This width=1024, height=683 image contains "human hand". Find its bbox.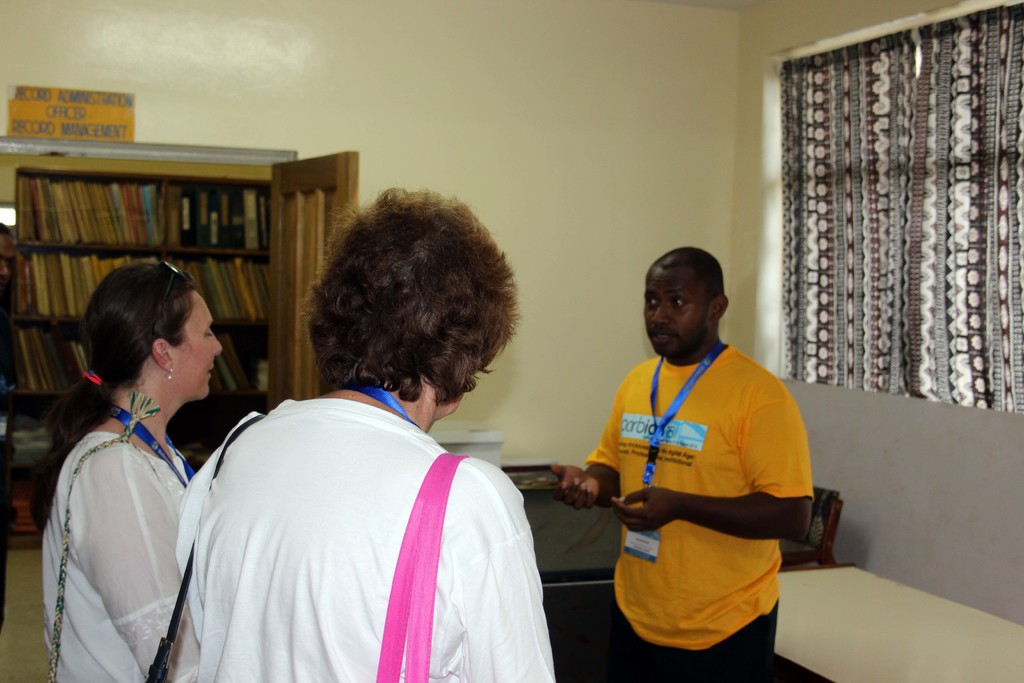
bbox=[609, 483, 676, 534].
